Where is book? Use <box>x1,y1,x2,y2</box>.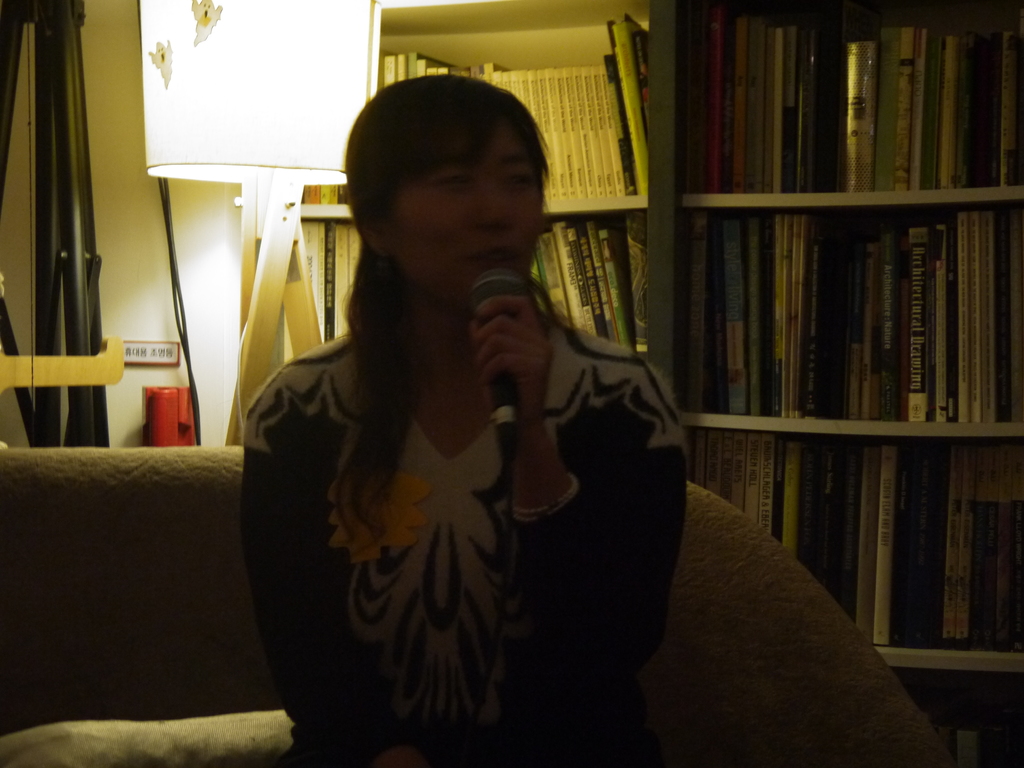
<box>721,220,753,419</box>.
